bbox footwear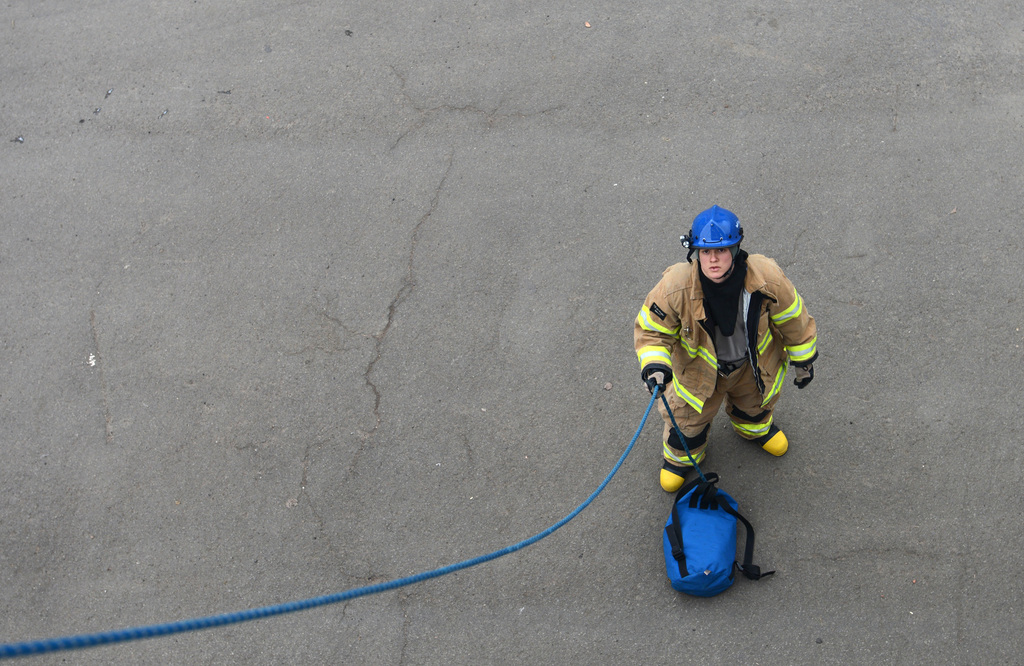
bbox=[739, 432, 792, 453]
